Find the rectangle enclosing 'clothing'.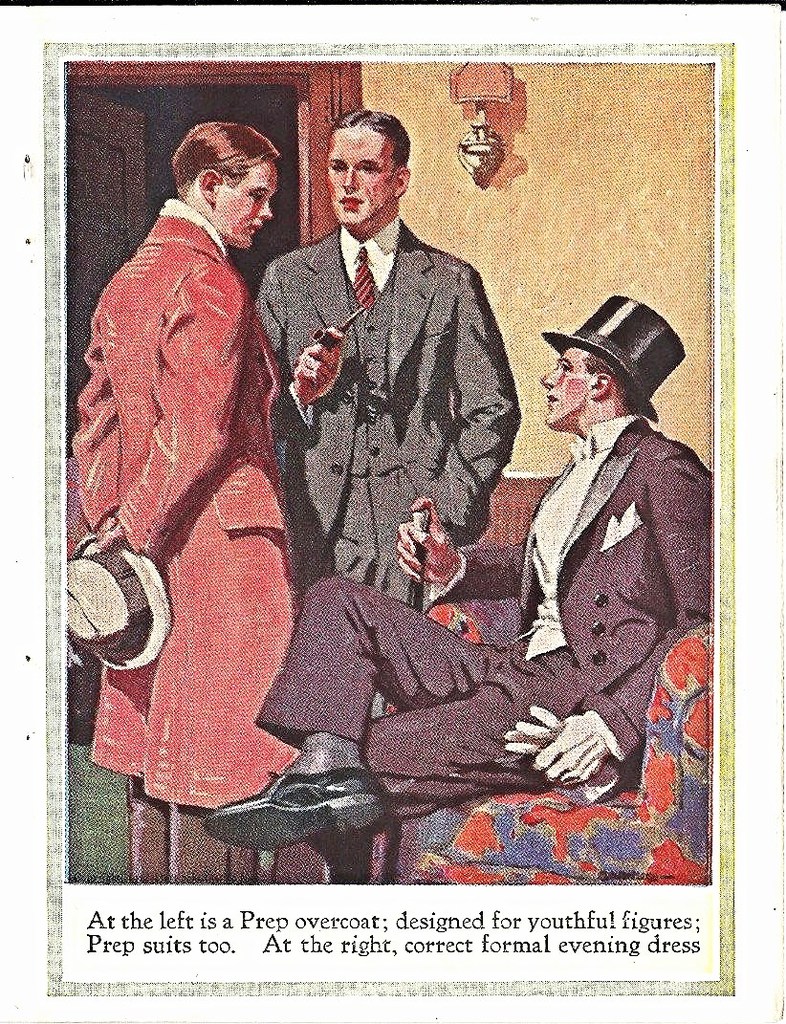
[259,415,712,882].
